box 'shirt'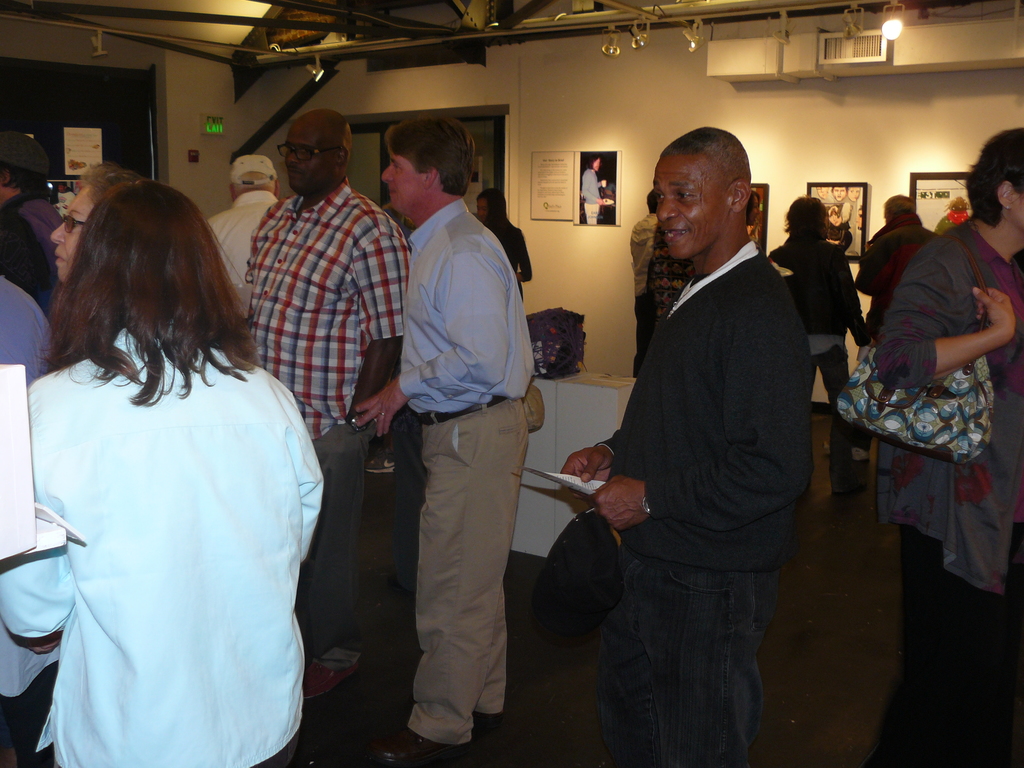
rect(203, 188, 280, 318)
